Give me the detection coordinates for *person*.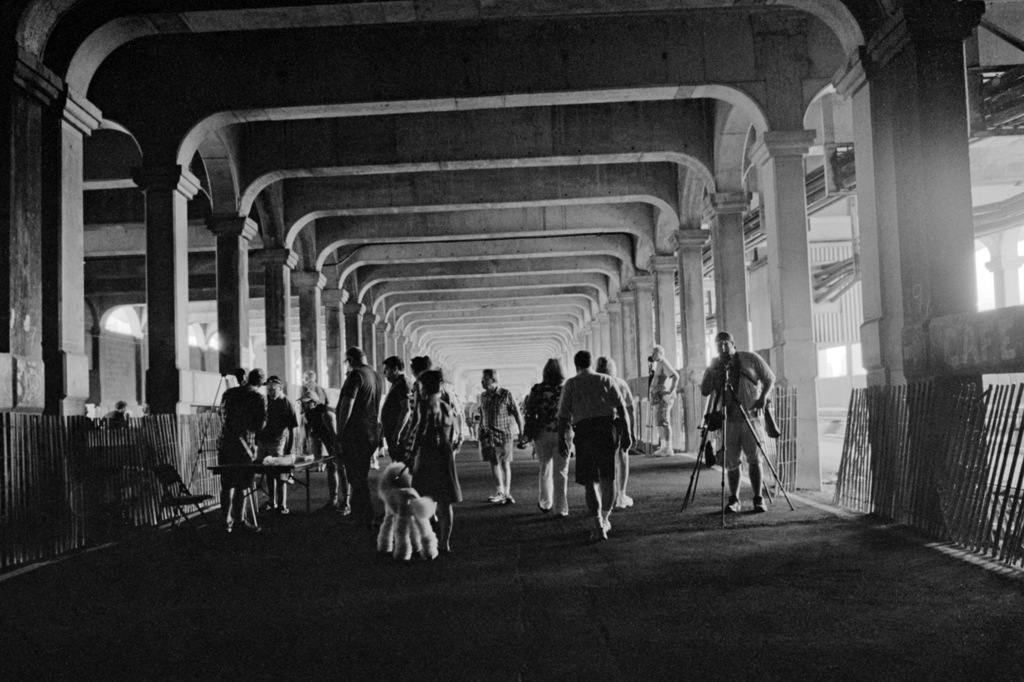
589:356:635:509.
